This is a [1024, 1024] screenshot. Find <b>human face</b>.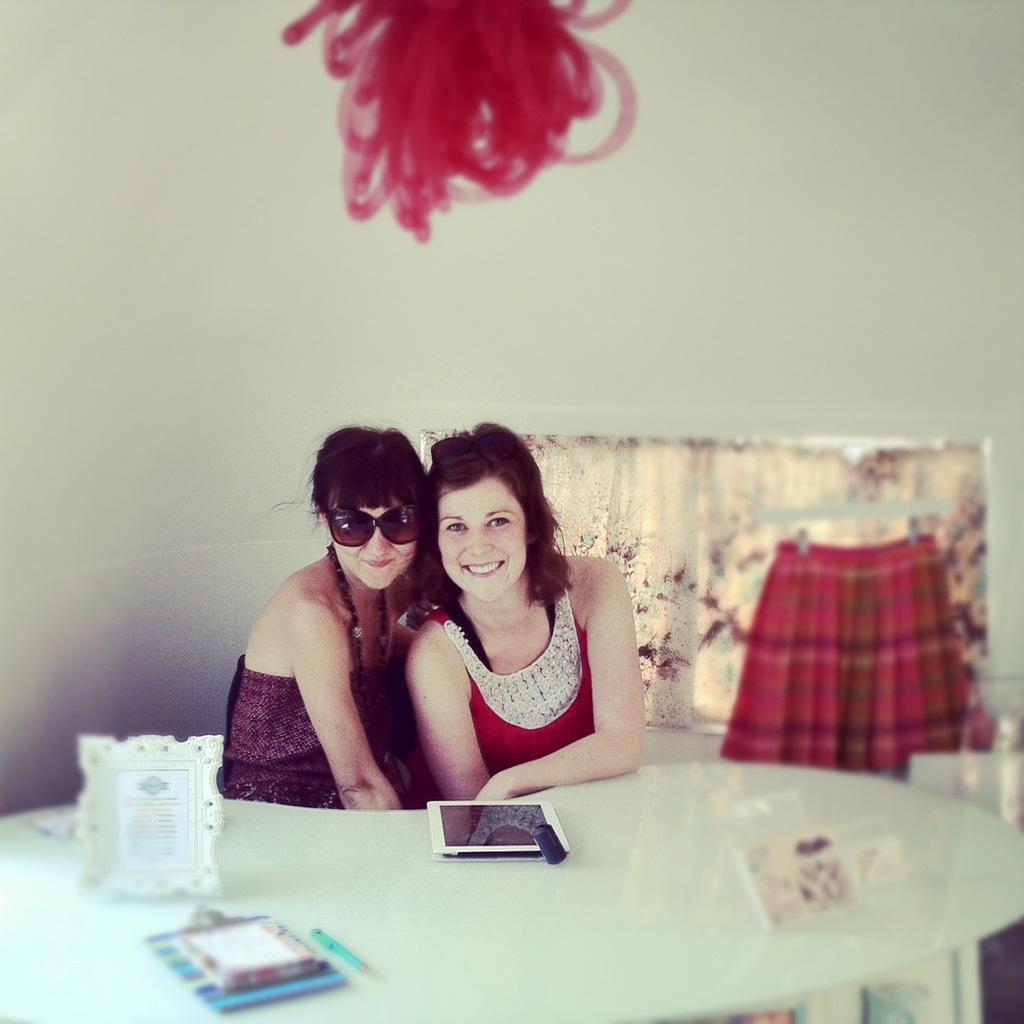
Bounding box: 319 487 428 587.
